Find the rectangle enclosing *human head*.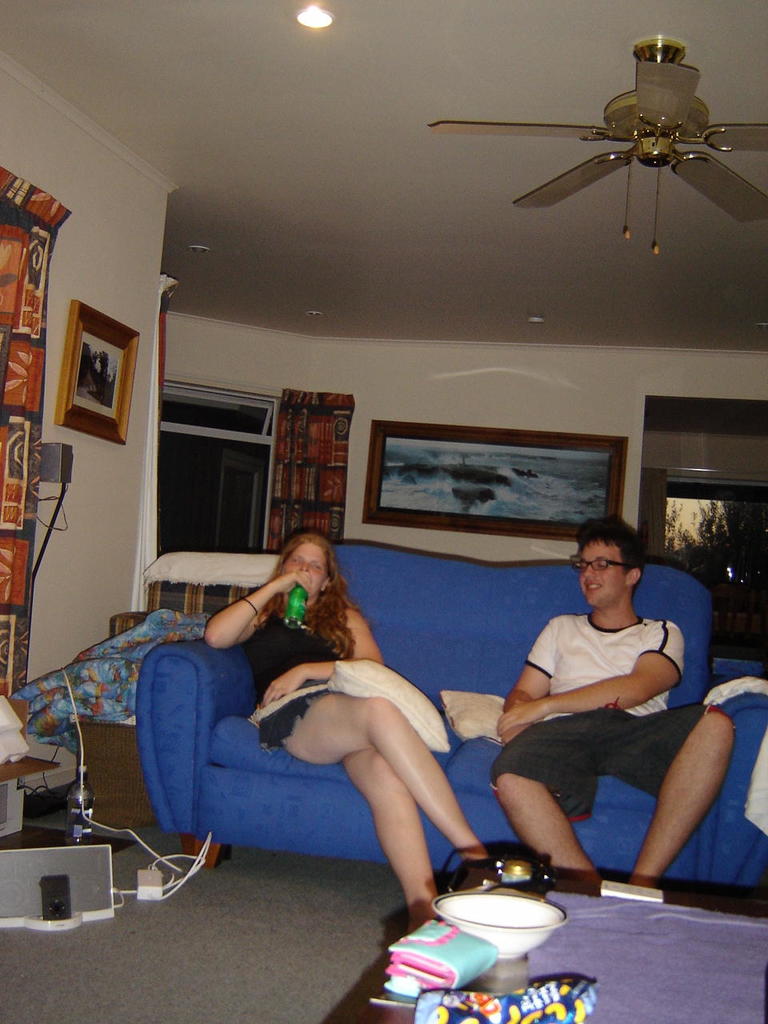
box=[571, 523, 657, 615].
